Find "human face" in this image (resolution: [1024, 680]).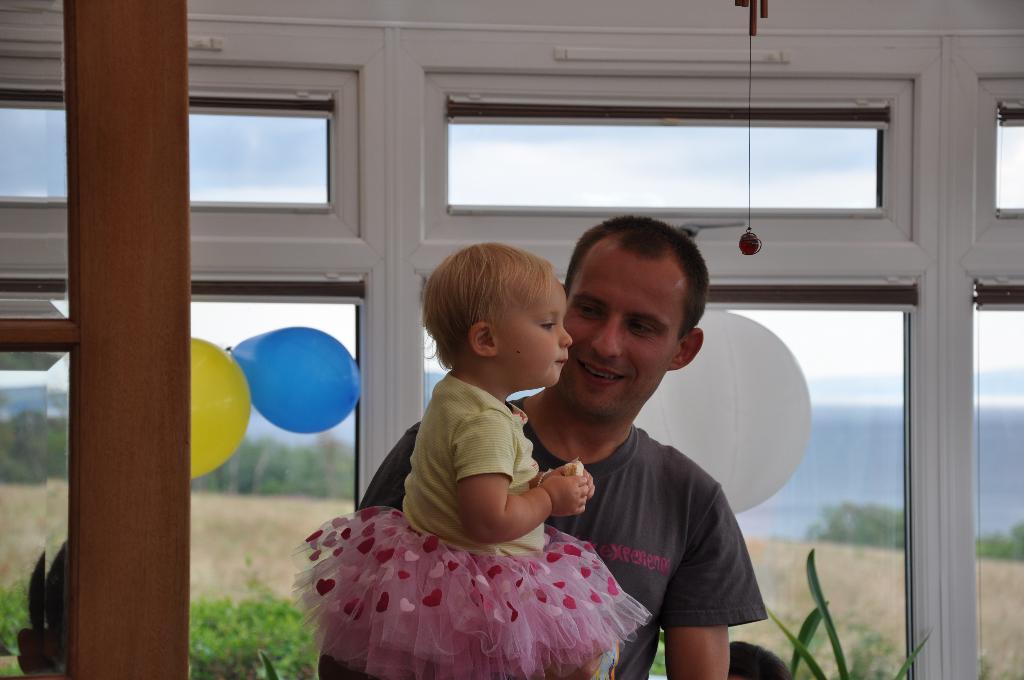
<region>566, 247, 675, 420</region>.
